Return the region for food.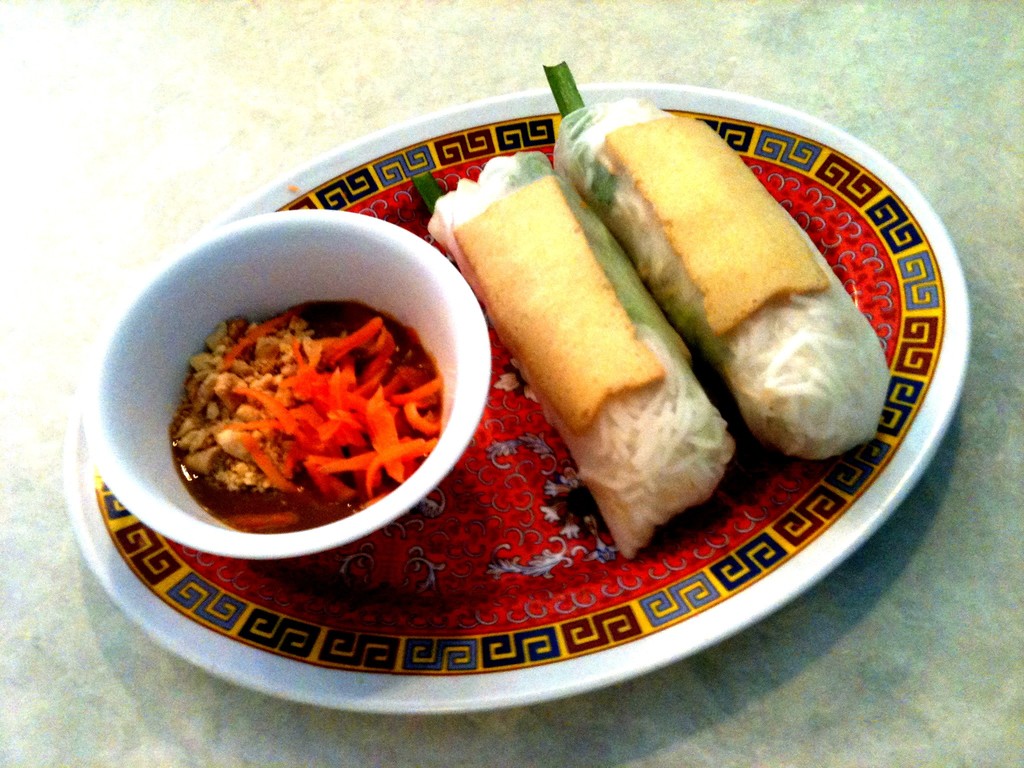
[x1=424, y1=150, x2=728, y2=557].
